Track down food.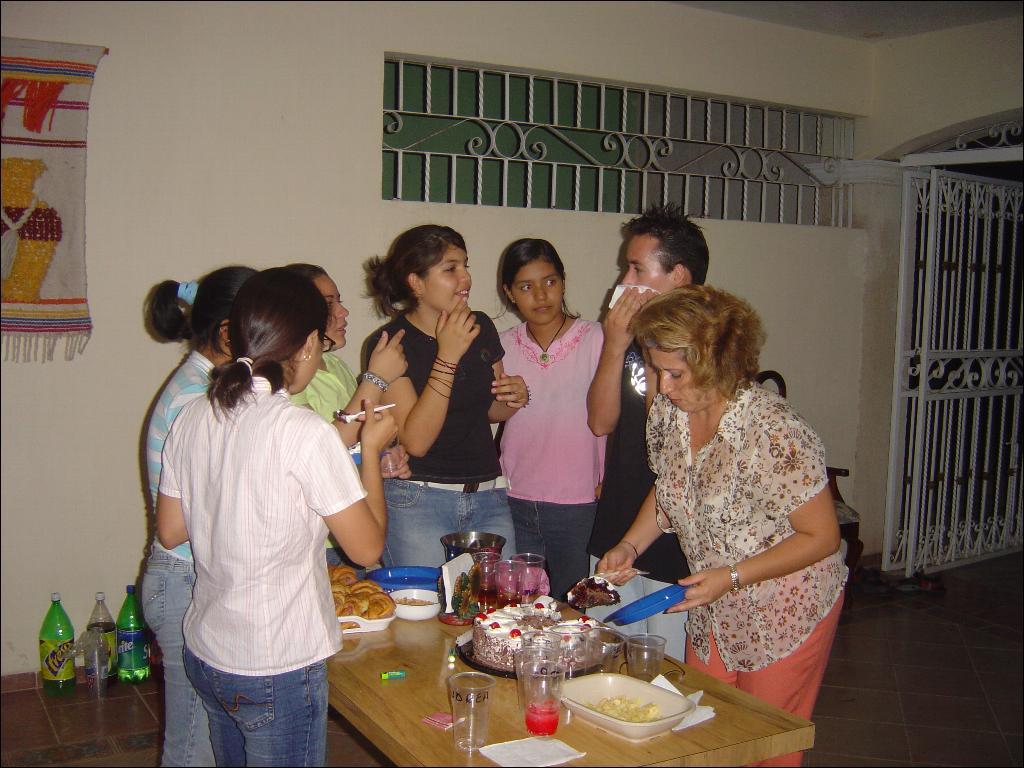
Tracked to (579,691,669,727).
